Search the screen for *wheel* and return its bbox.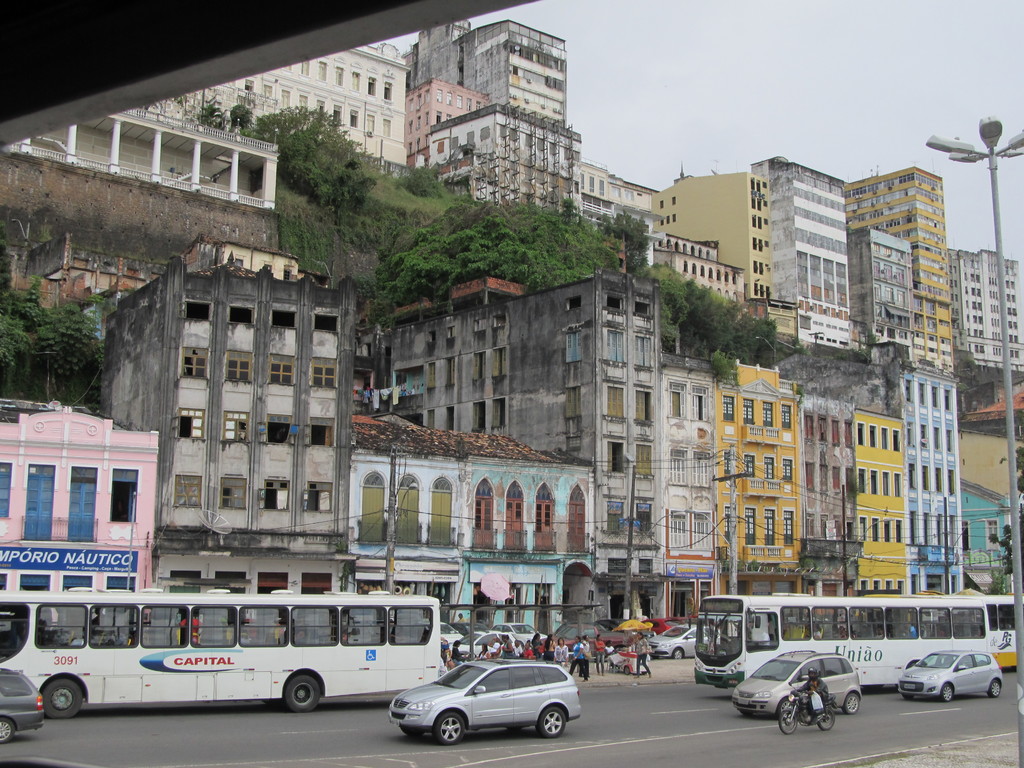
Found: bbox(986, 680, 1008, 701).
